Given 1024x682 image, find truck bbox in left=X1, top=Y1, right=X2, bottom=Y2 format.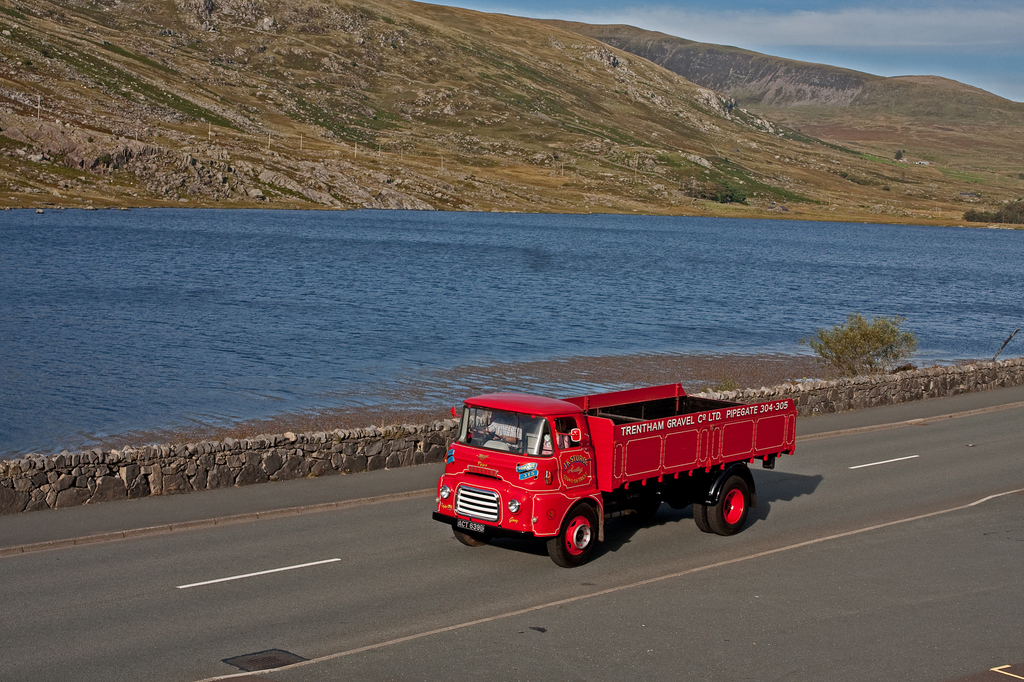
left=426, top=383, right=812, bottom=560.
